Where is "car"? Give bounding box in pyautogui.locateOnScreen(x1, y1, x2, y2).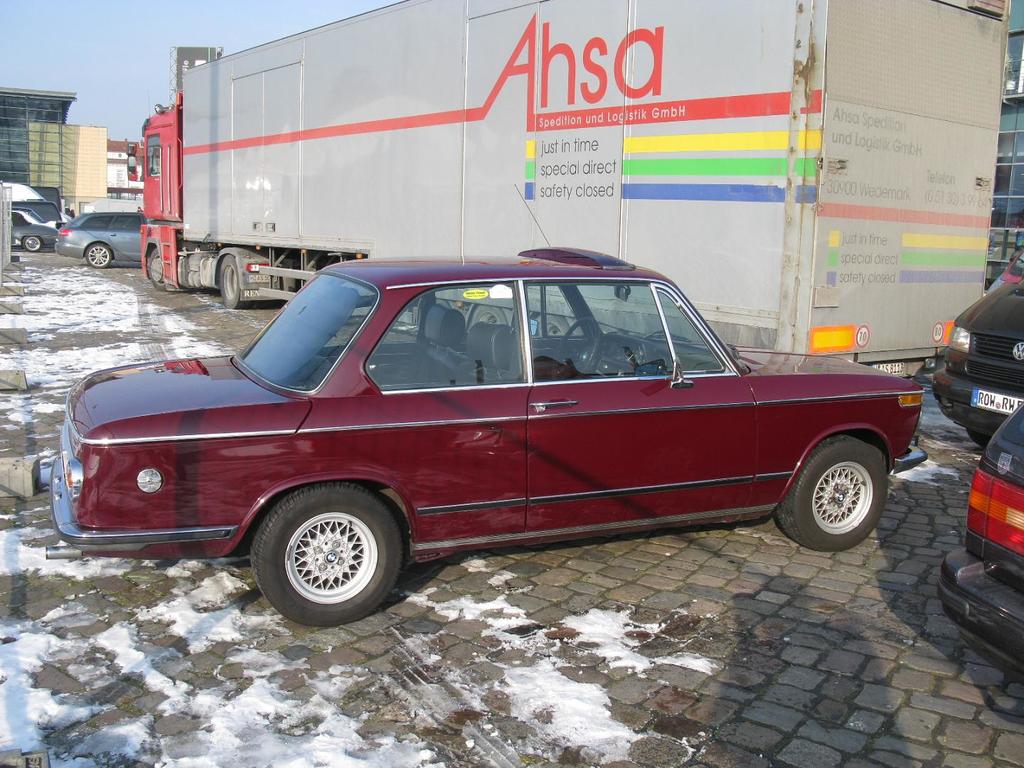
pyautogui.locateOnScreen(10, 209, 56, 229).
